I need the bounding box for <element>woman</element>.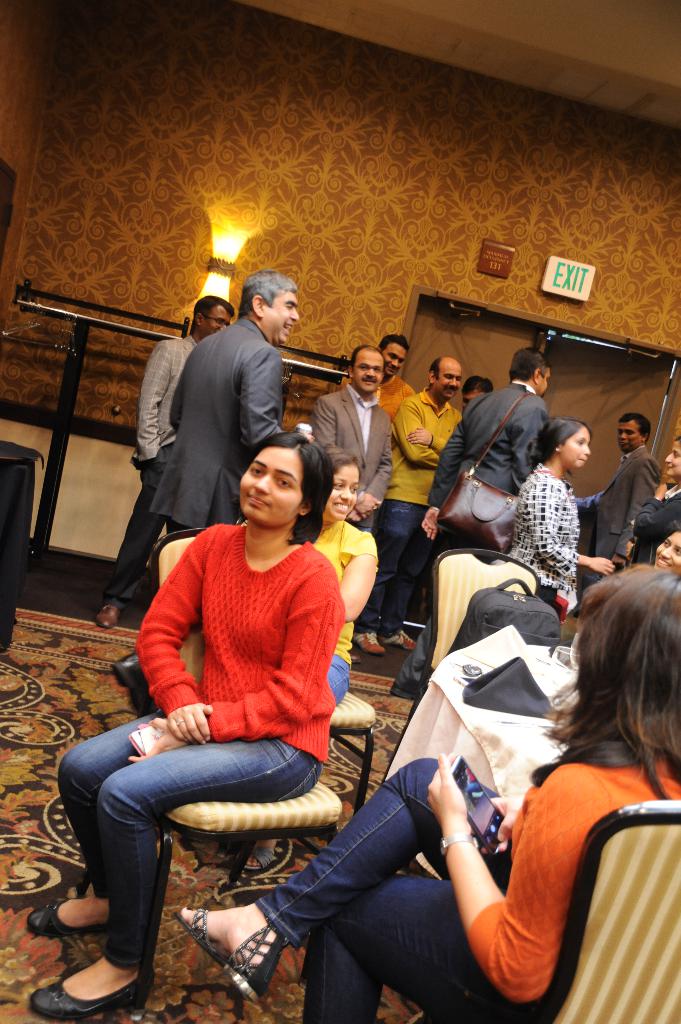
Here it is: 504/412/616/627.
